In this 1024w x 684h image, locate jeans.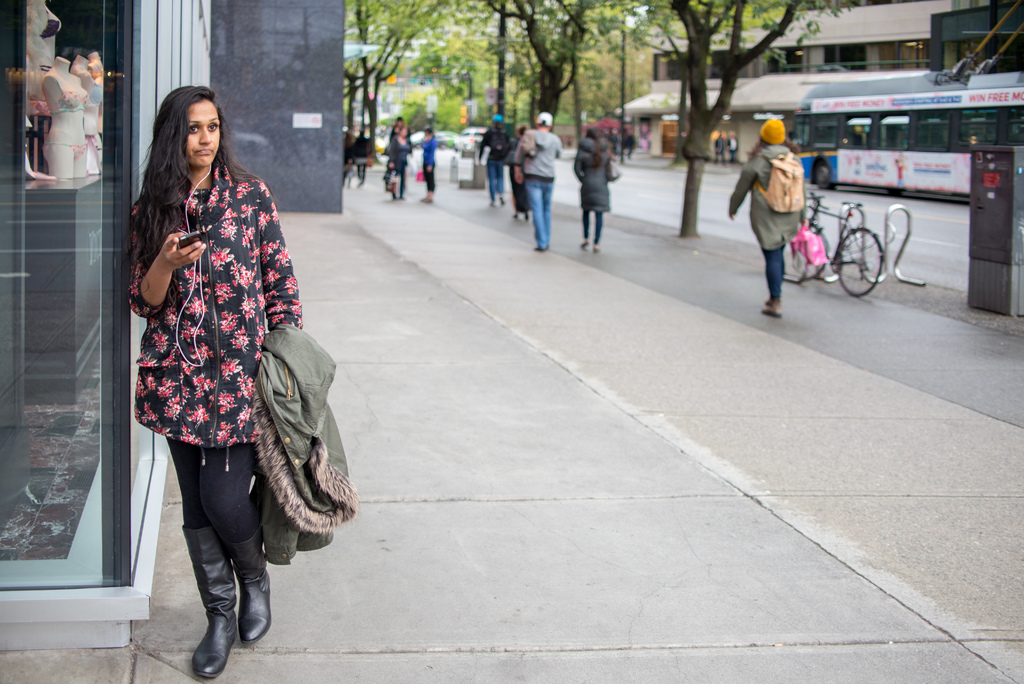
Bounding box: BBox(519, 183, 553, 246).
